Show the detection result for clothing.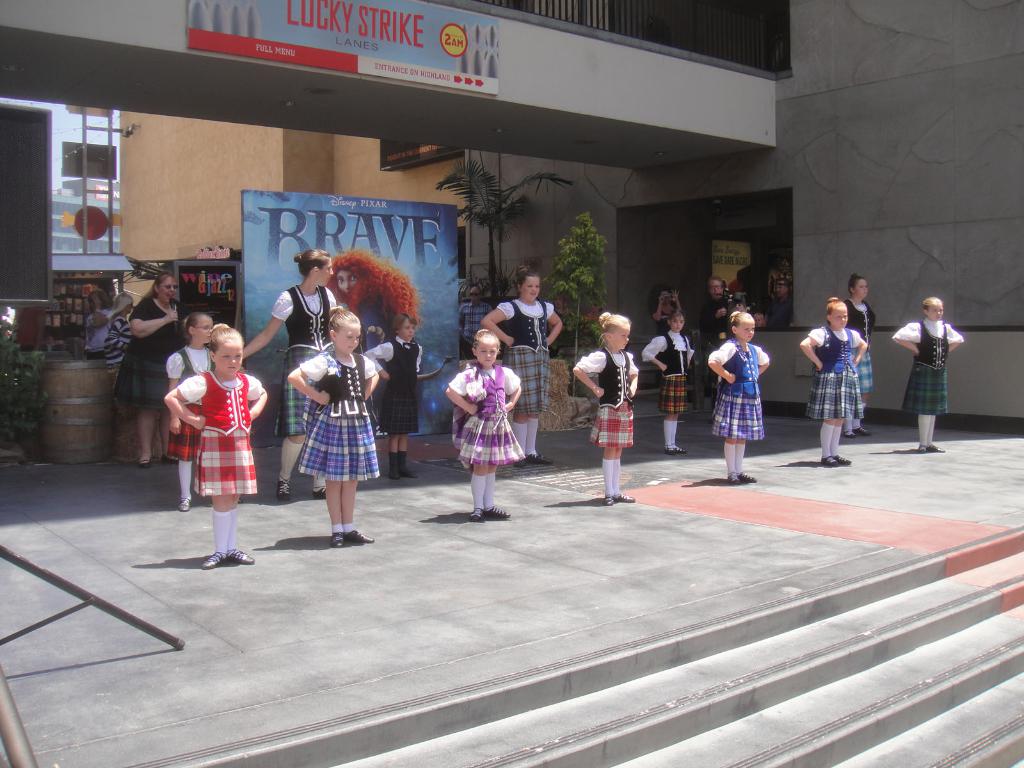
box(807, 328, 867, 431).
